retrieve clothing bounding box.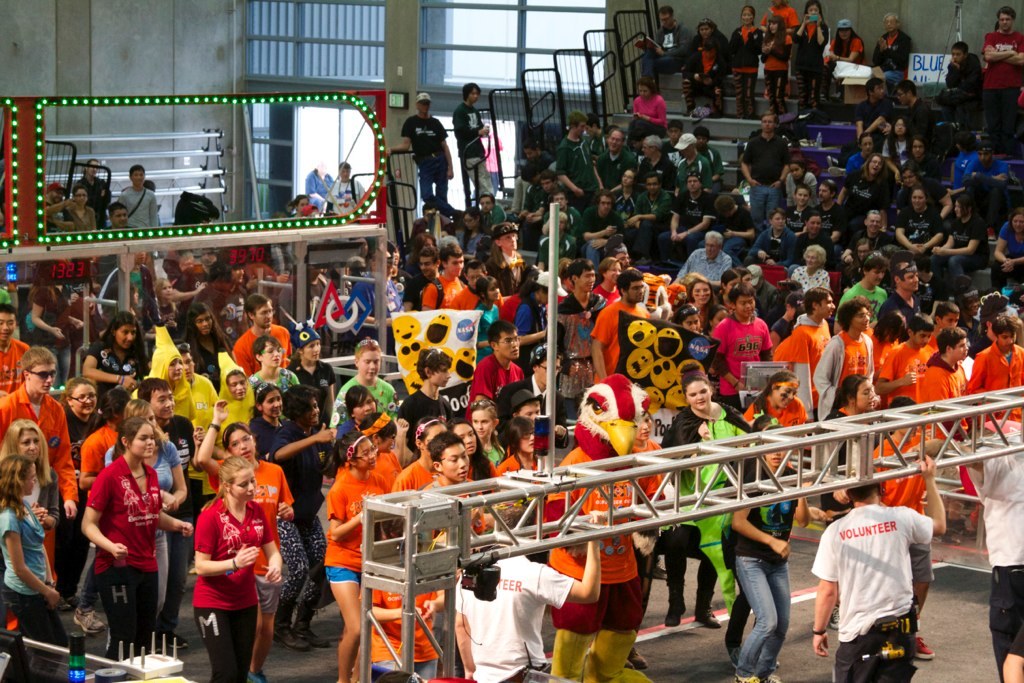
Bounding box: (791,268,832,293).
